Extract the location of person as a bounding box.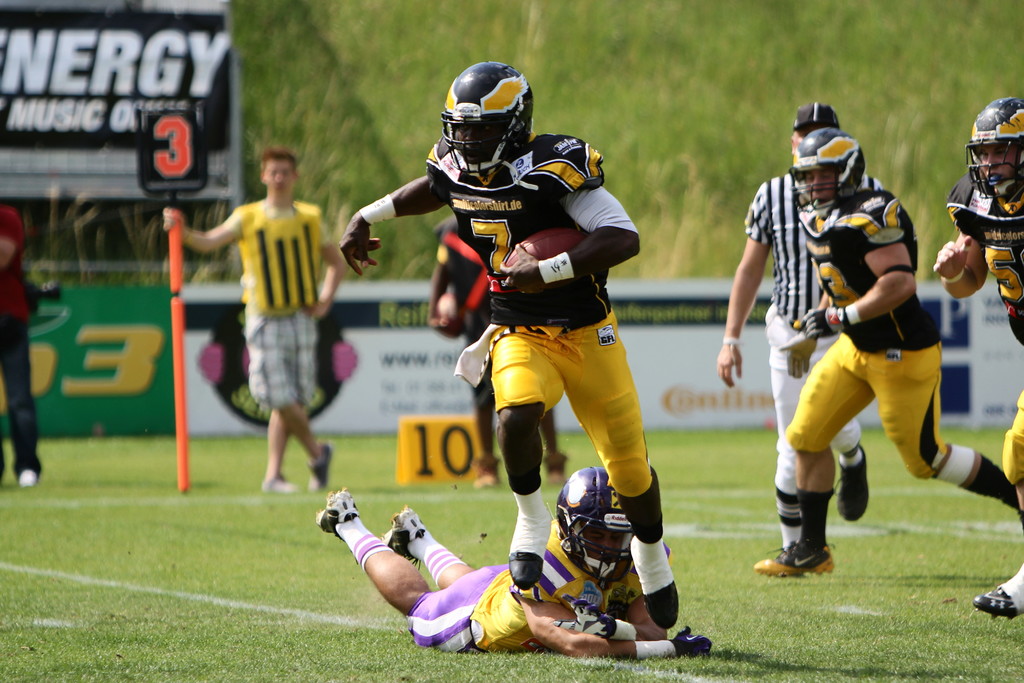
x1=935, y1=94, x2=1023, y2=614.
